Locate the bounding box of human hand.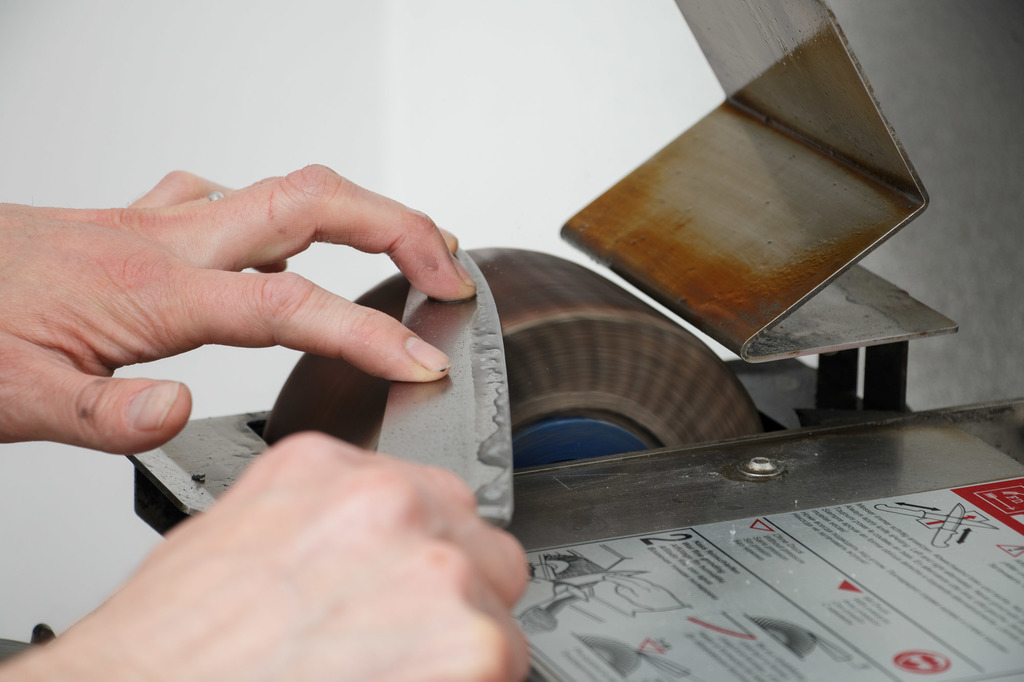
Bounding box: <box>0,160,477,459</box>.
